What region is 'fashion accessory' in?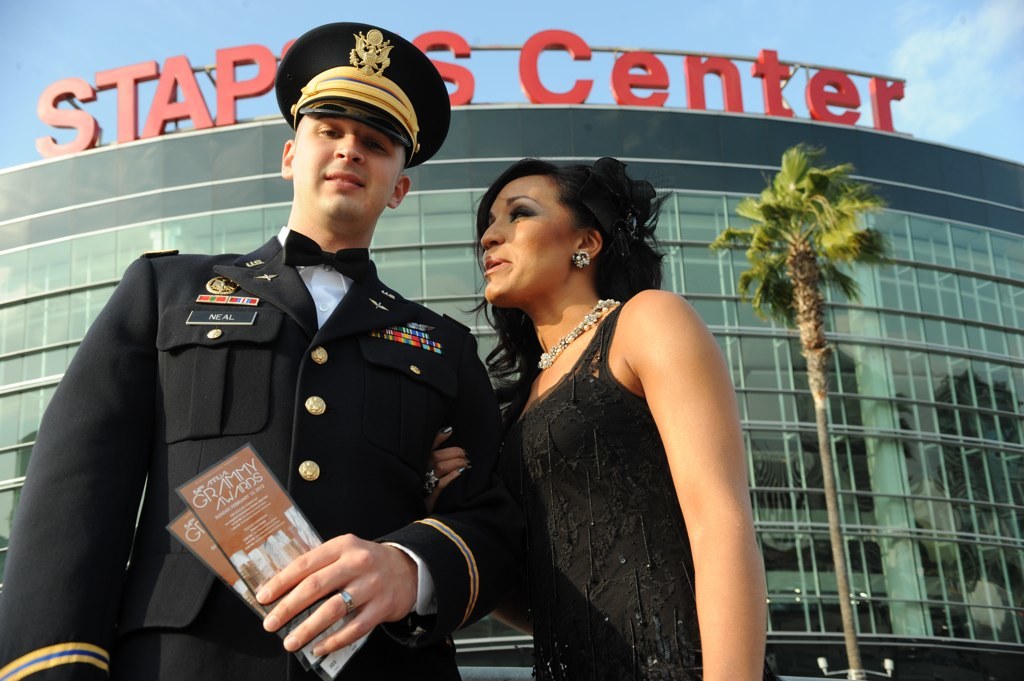
538/294/619/372.
